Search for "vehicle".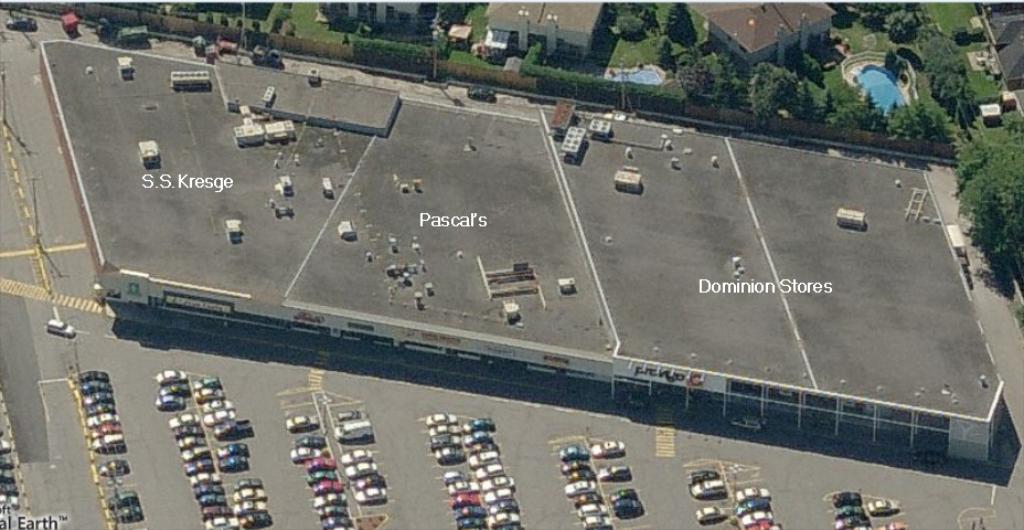
Found at <region>111, 489, 142, 524</region>.
